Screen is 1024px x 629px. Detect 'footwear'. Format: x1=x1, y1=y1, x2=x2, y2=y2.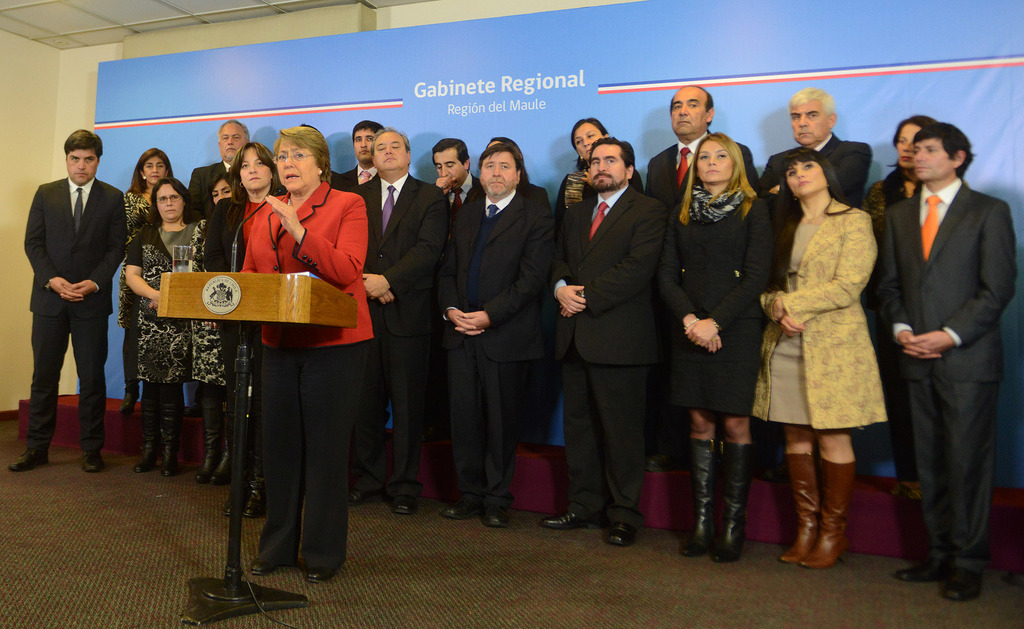
x1=441, y1=501, x2=473, y2=522.
